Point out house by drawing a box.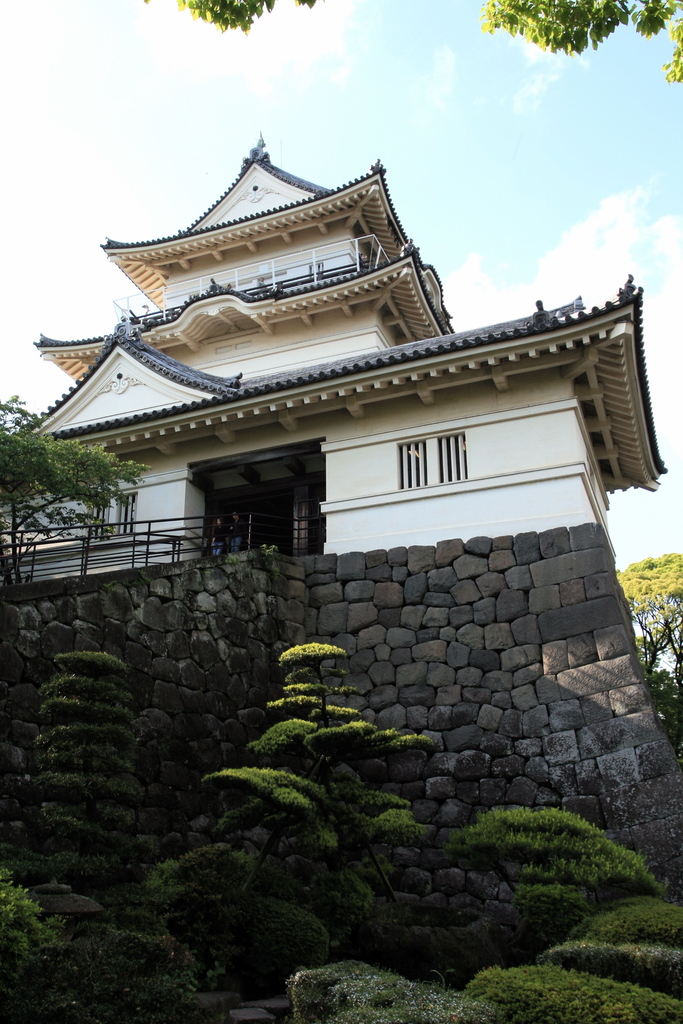
0:141:665:774.
